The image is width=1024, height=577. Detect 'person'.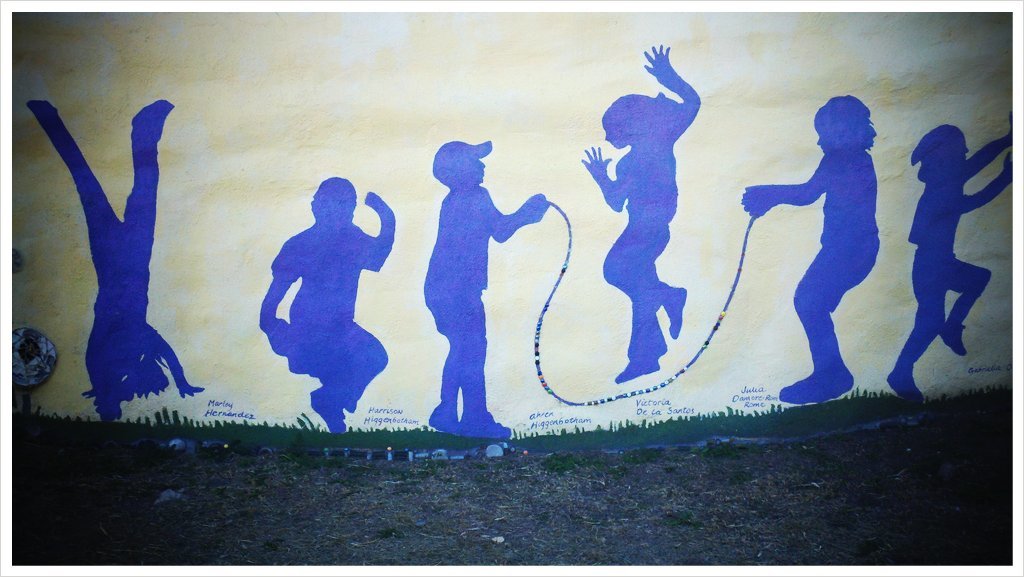
Detection: bbox(742, 92, 876, 405).
